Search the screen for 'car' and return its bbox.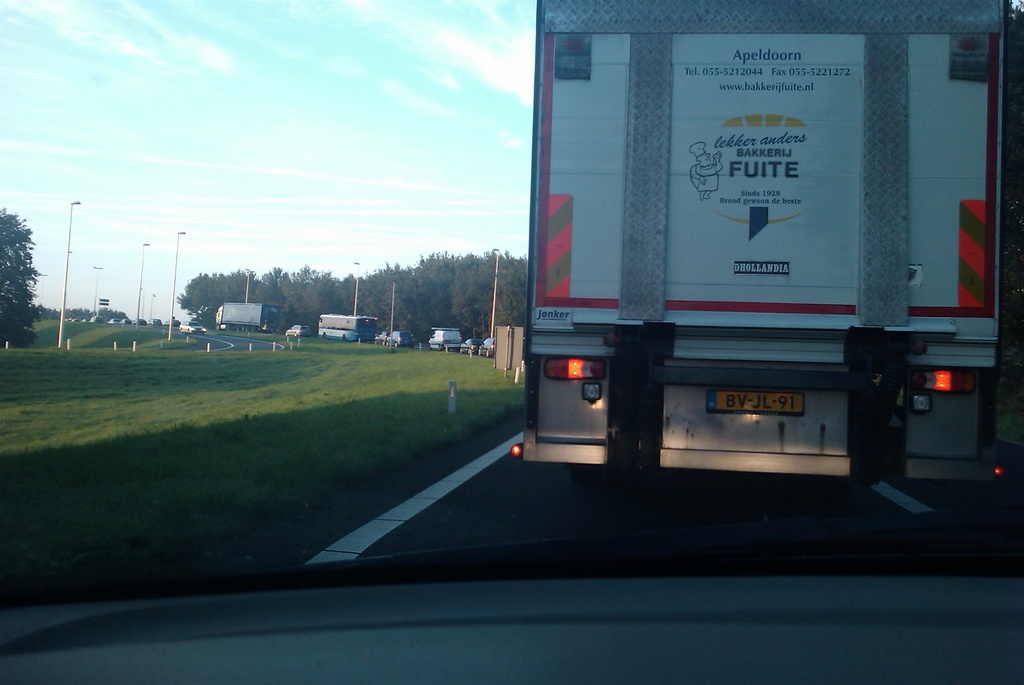
Found: (461,339,480,353).
